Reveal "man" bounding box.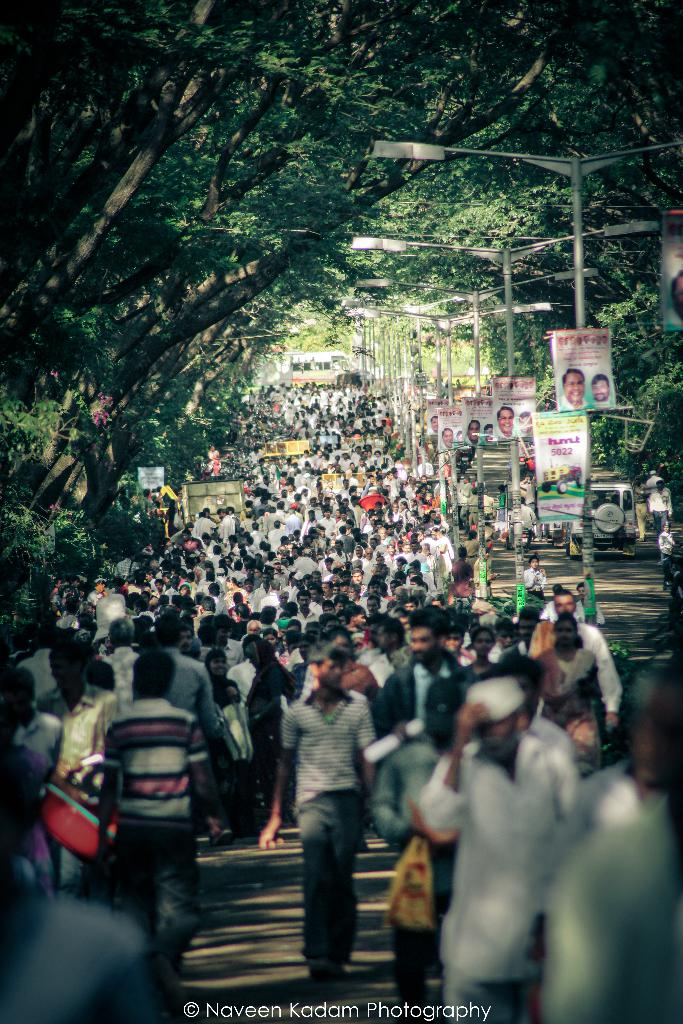
Revealed: {"left": 406, "top": 541, "right": 425, "bottom": 561}.
